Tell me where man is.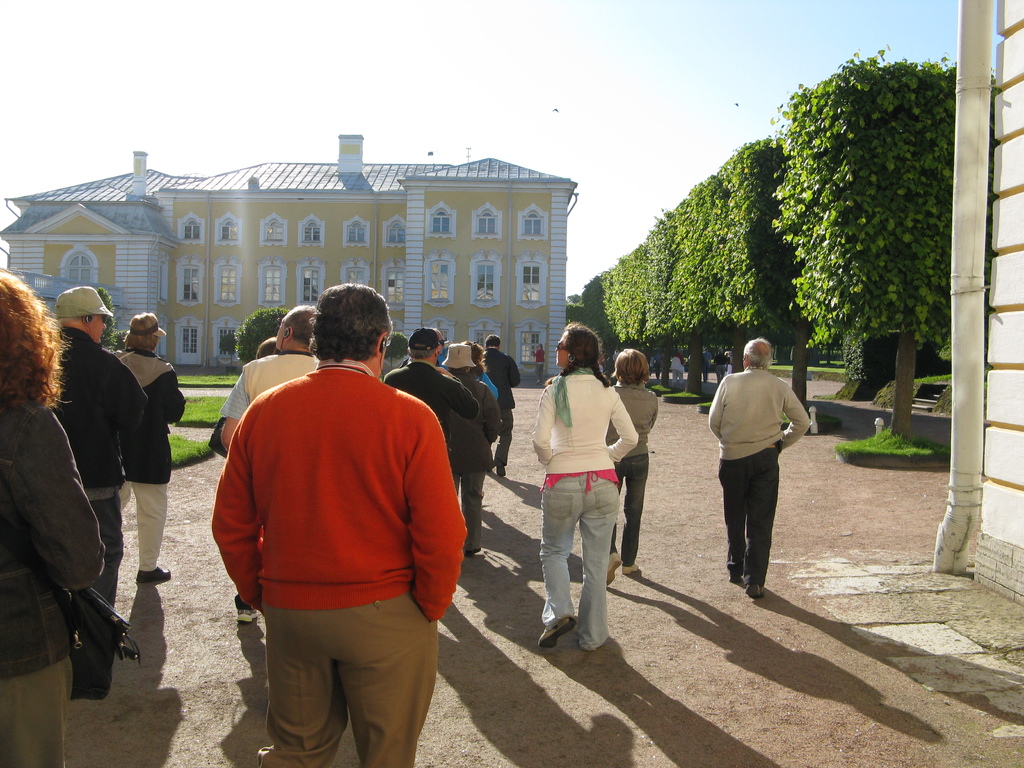
man is at [x1=387, y1=325, x2=477, y2=459].
